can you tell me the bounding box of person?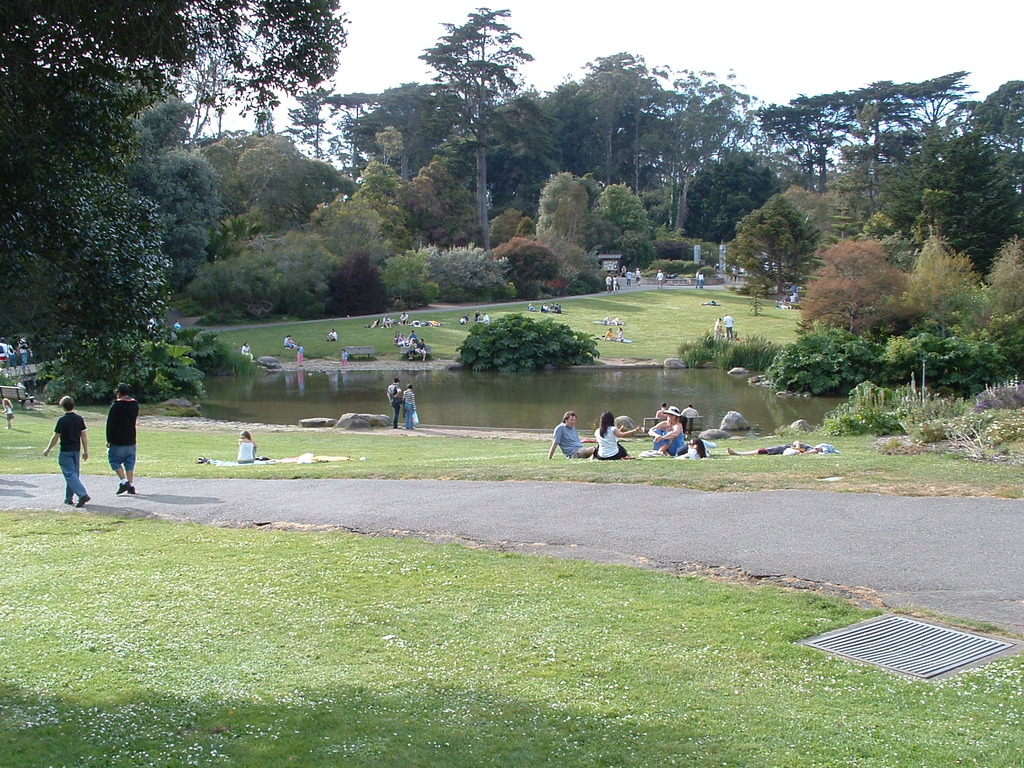
<bbox>406, 333, 415, 348</bbox>.
